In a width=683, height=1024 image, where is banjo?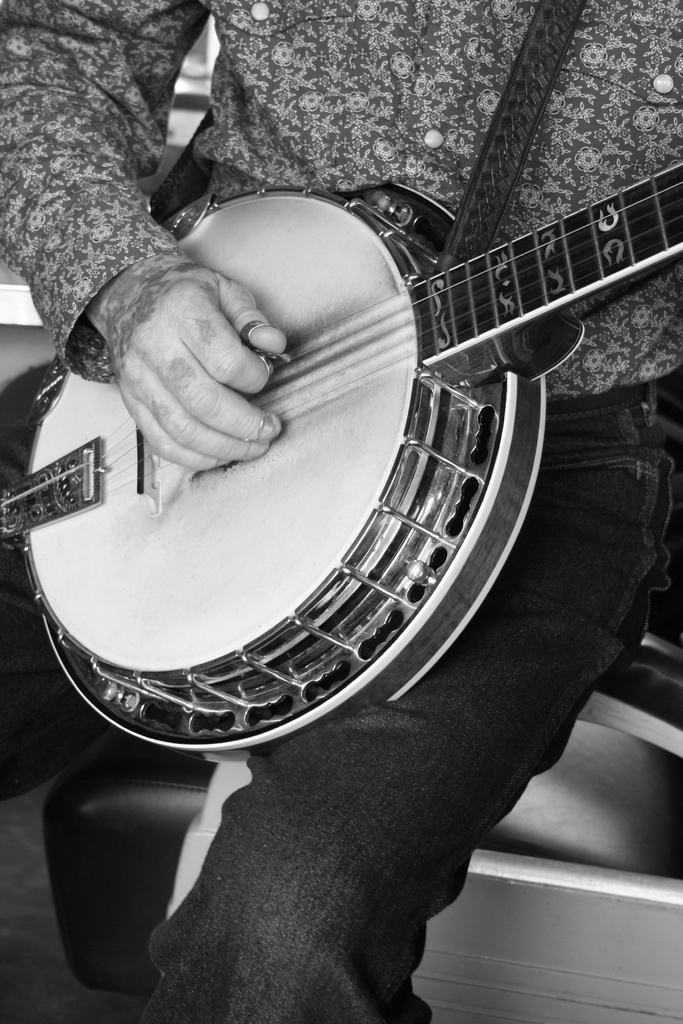
BBox(0, 0, 682, 771).
